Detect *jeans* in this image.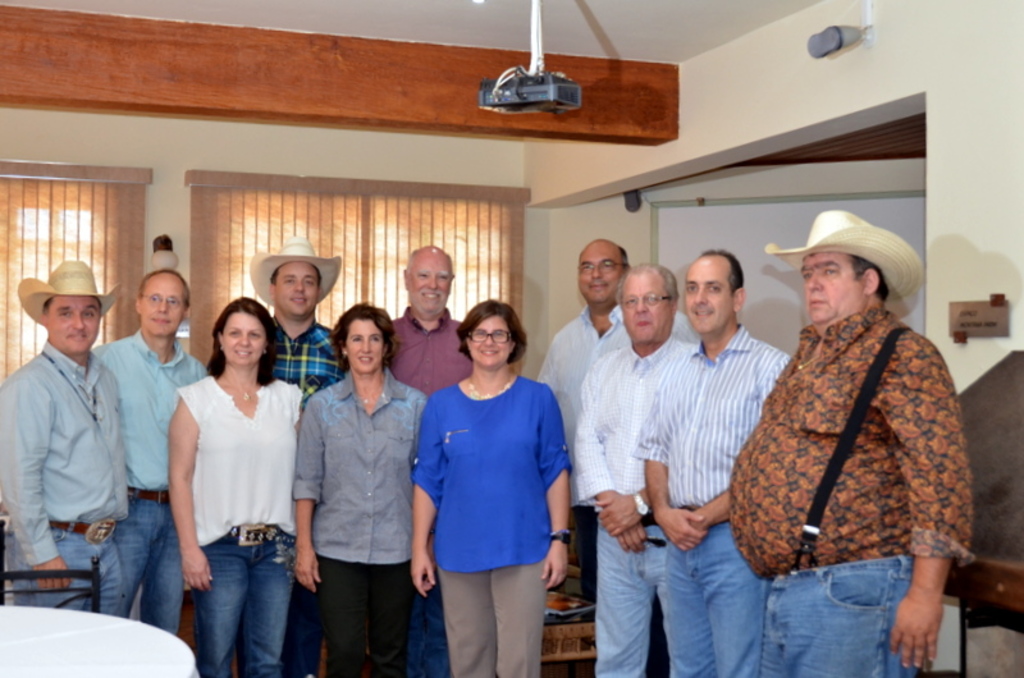
Detection: box(188, 526, 296, 677).
